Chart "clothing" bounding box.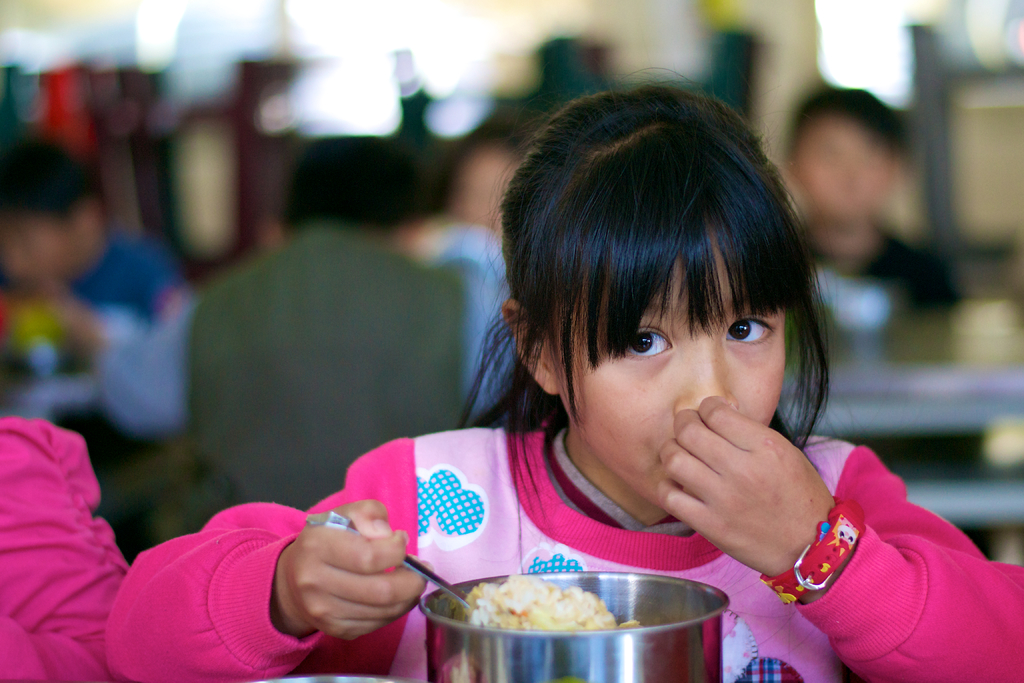
Charted: [x1=0, y1=418, x2=126, y2=682].
